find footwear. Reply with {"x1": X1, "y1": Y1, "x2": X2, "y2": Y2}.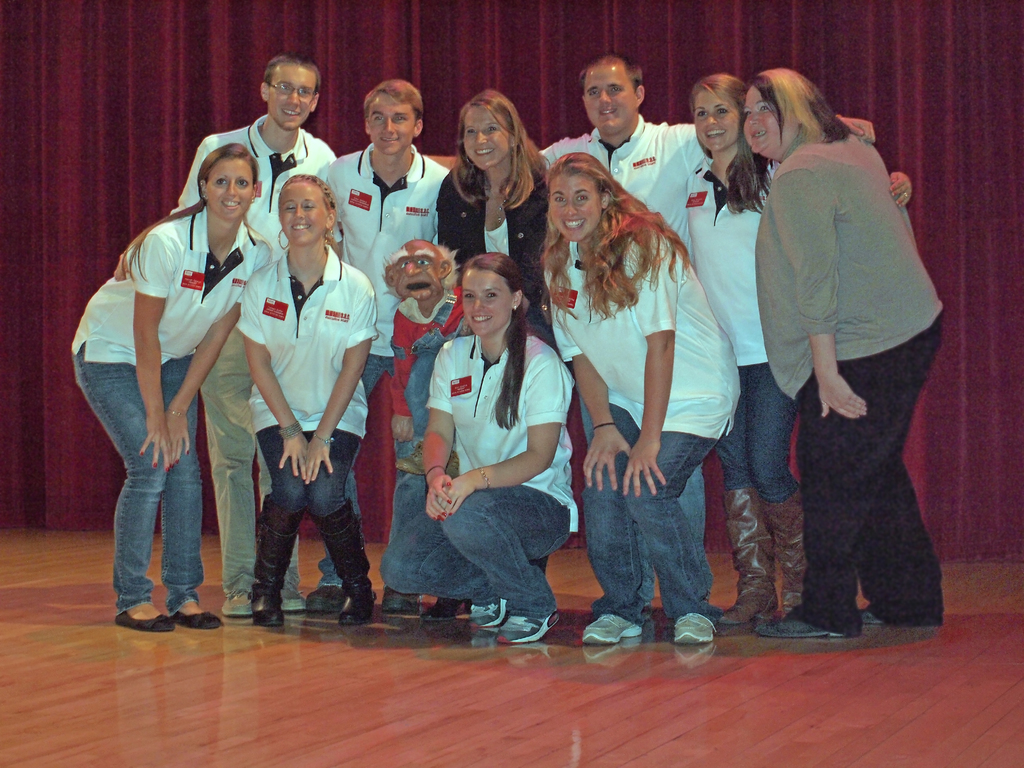
{"x1": 671, "y1": 611, "x2": 714, "y2": 645}.
